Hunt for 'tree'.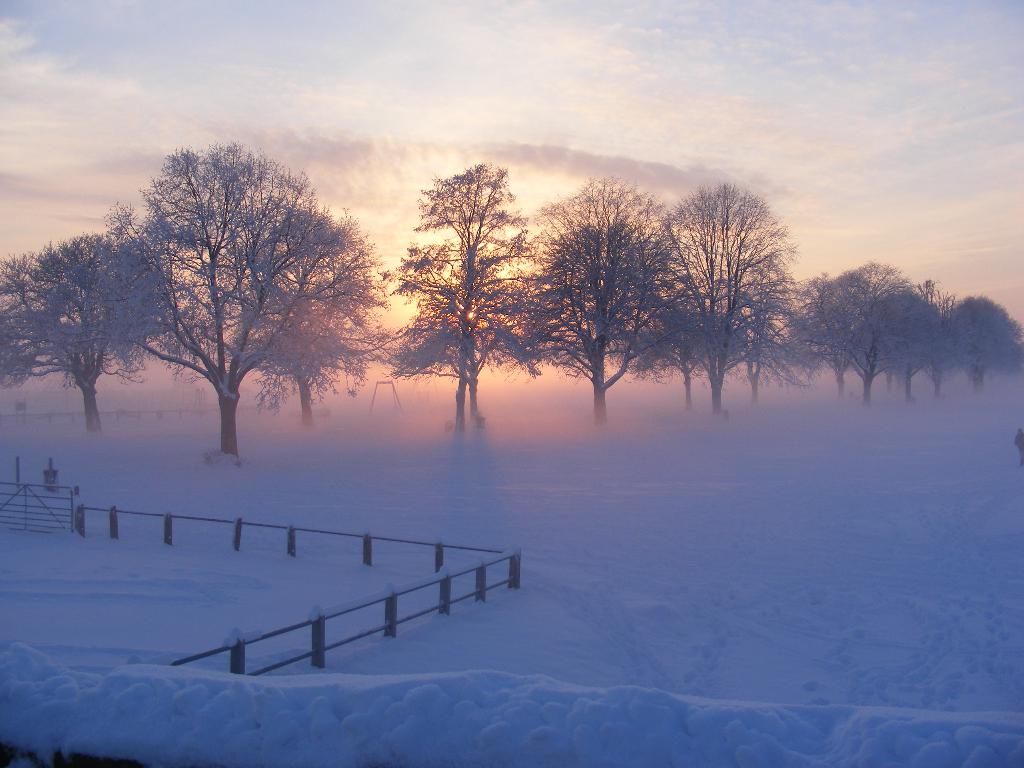
Hunted down at [518,175,674,437].
